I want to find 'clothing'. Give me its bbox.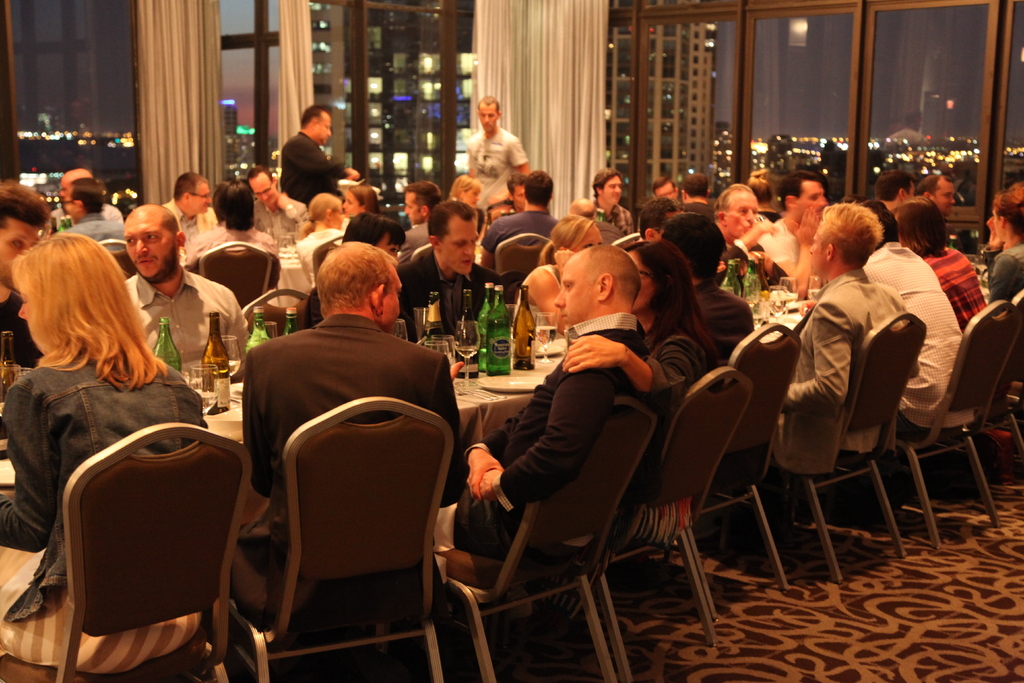
785 274 914 460.
